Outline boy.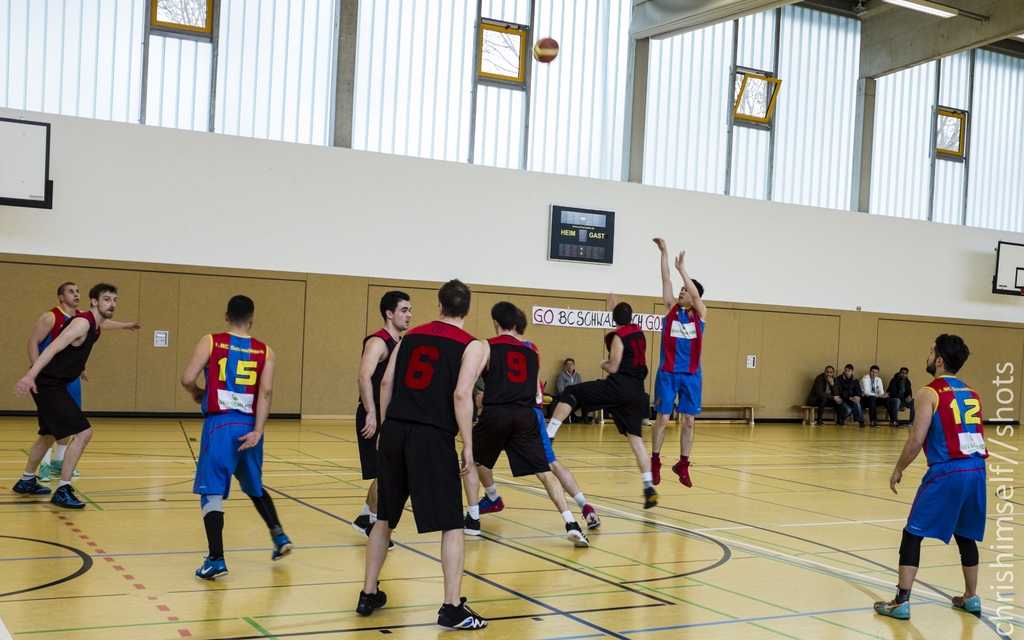
Outline: bbox(648, 239, 712, 488).
